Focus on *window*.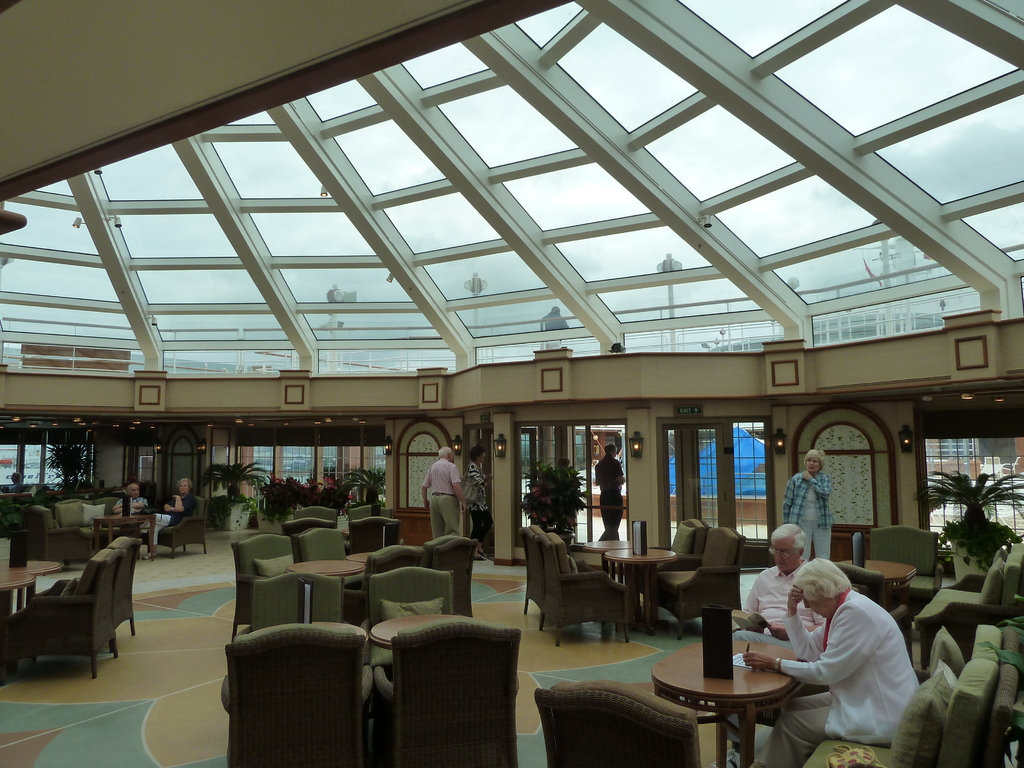
Focused at {"left": 280, "top": 444, "right": 313, "bottom": 481}.
